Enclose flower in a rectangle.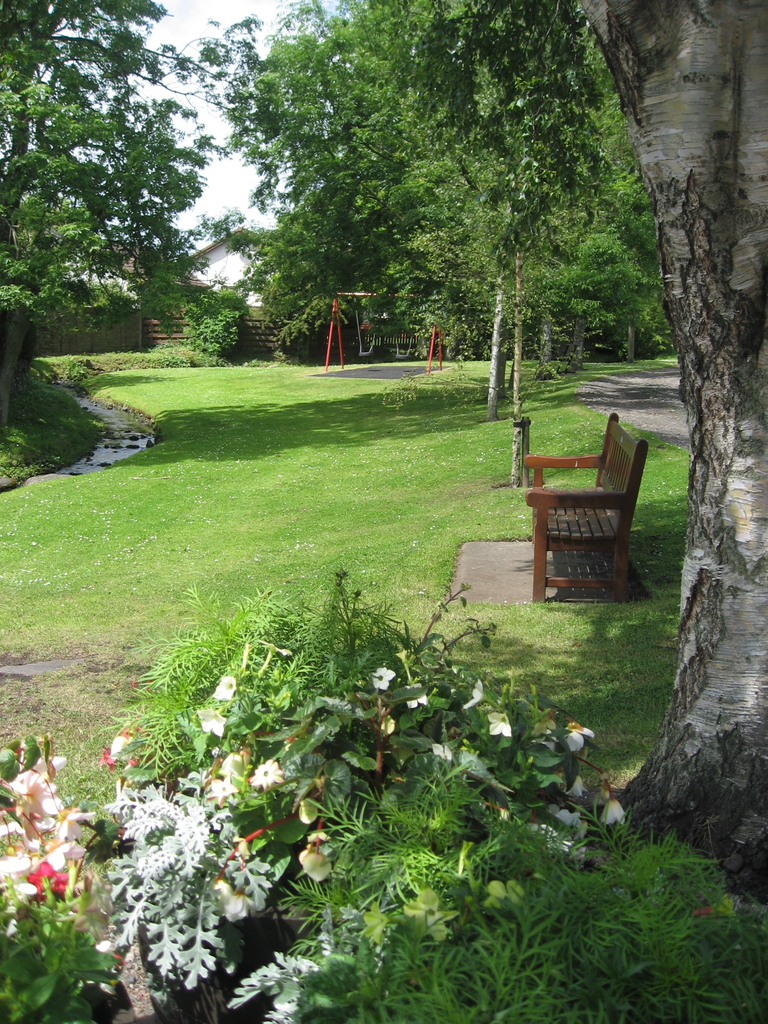
{"x1": 601, "y1": 792, "x2": 630, "y2": 825}.
